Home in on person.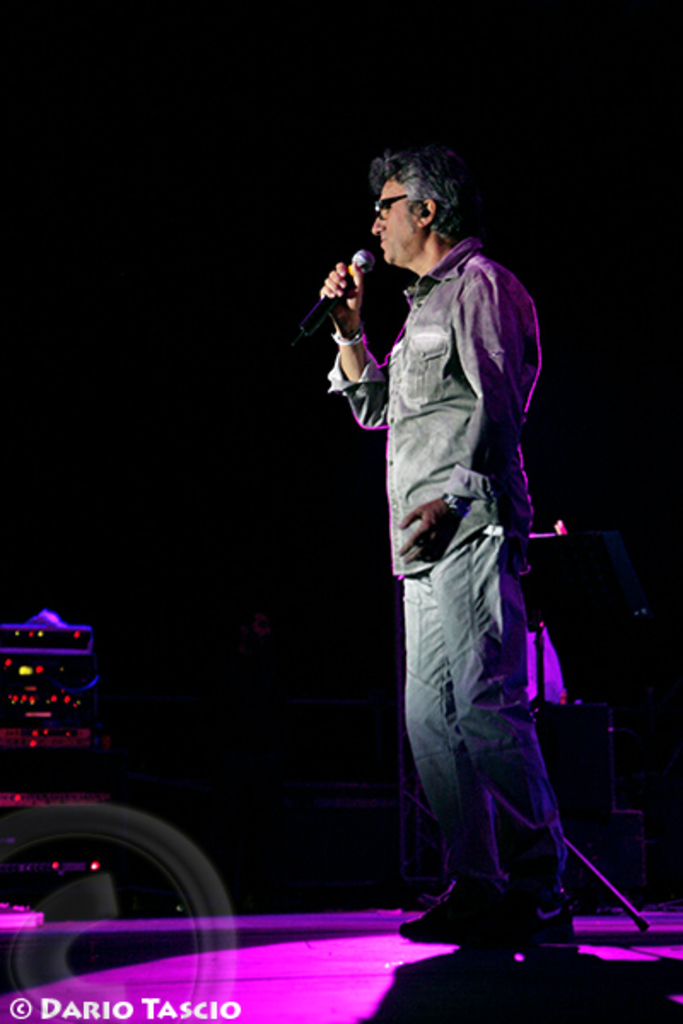
Homed in at <region>299, 65, 570, 1000</region>.
